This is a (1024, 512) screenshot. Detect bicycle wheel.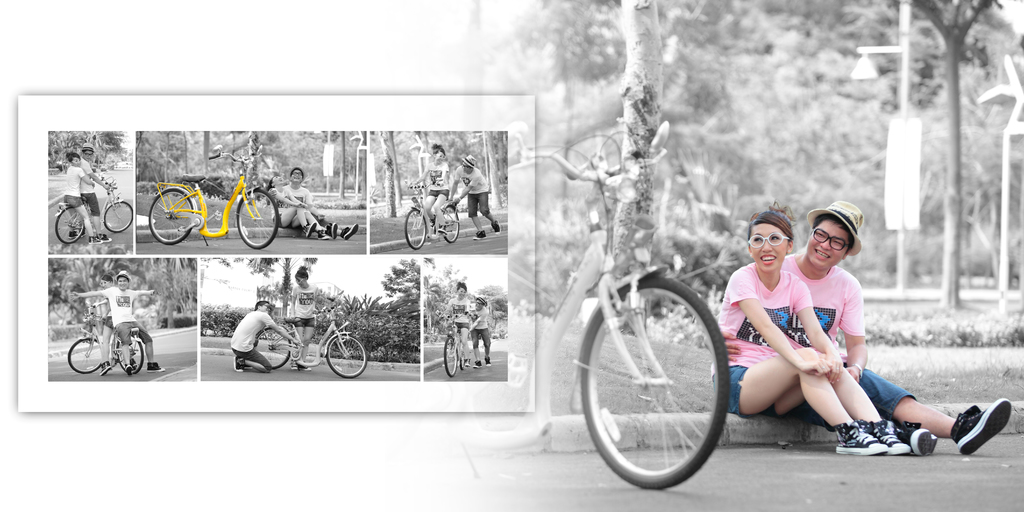
left=116, top=337, right=145, bottom=375.
